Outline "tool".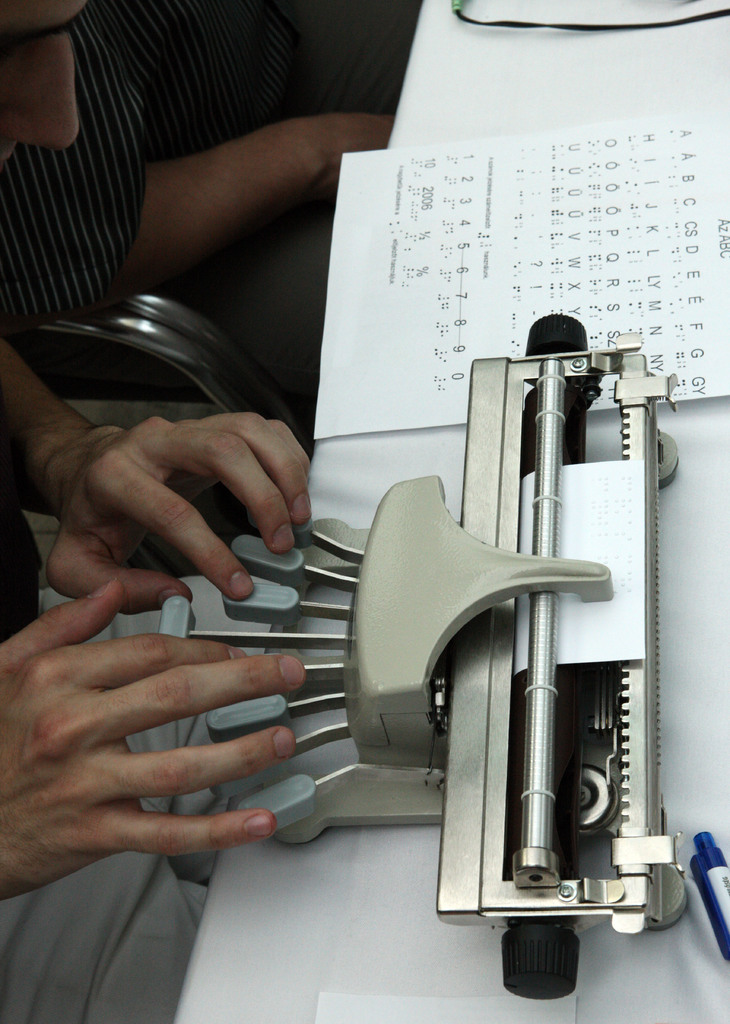
Outline: locate(140, 313, 683, 987).
